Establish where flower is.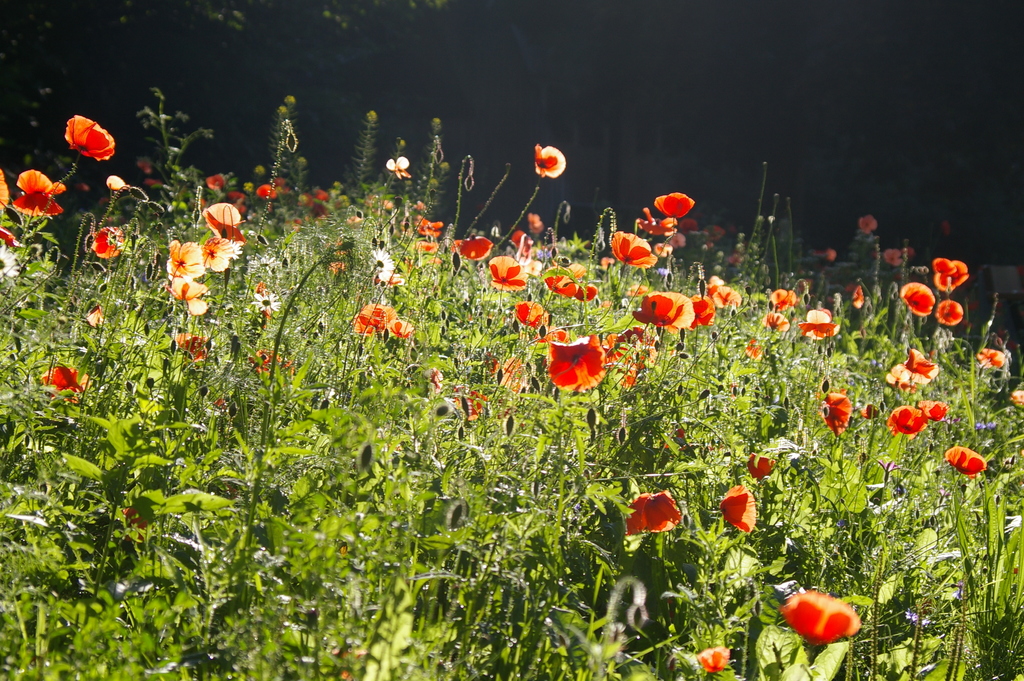
Established at 608 230 659 271.
